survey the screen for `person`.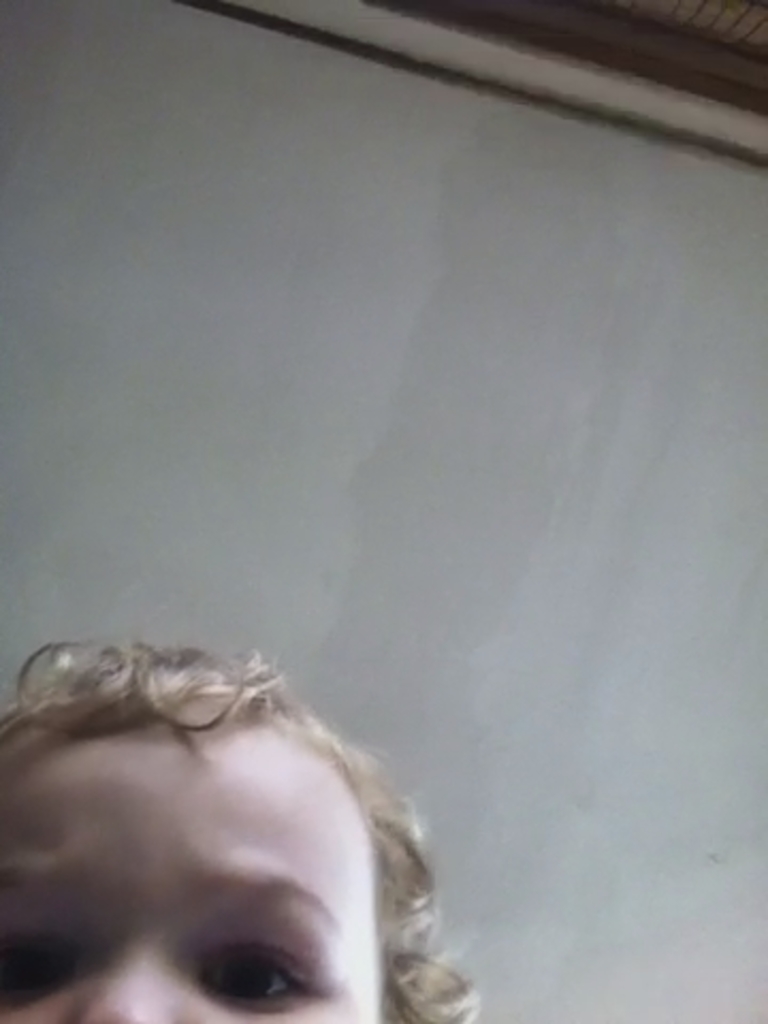
Survey found: {"left": 0, "top": 629, "right": 486, "bottom": 1022}.
